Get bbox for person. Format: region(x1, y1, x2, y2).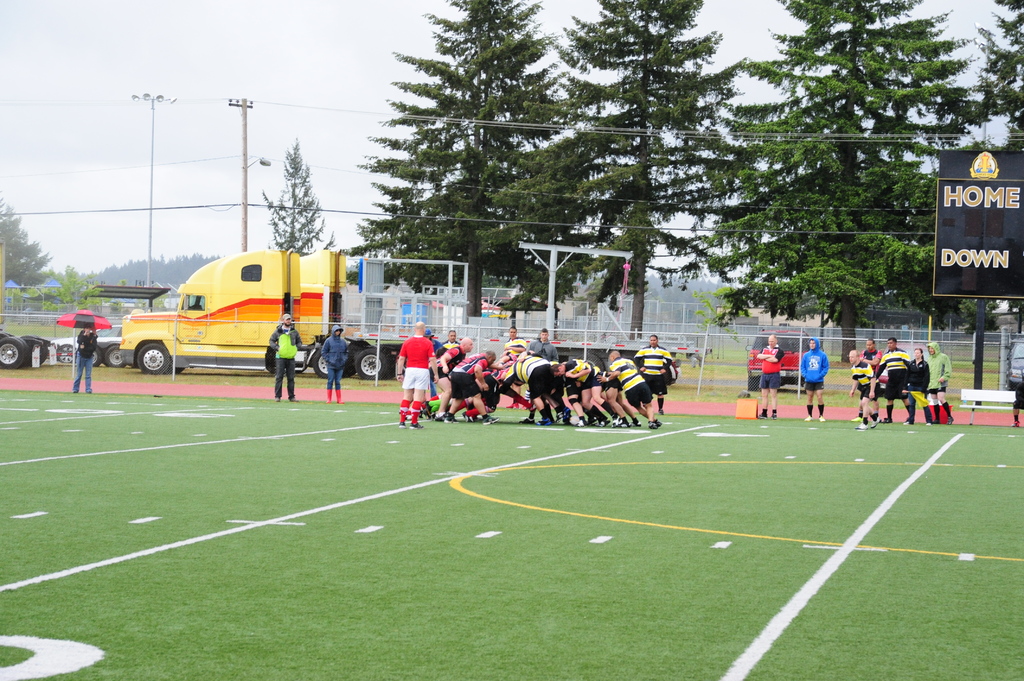
region(72, 328, 95, 397).
